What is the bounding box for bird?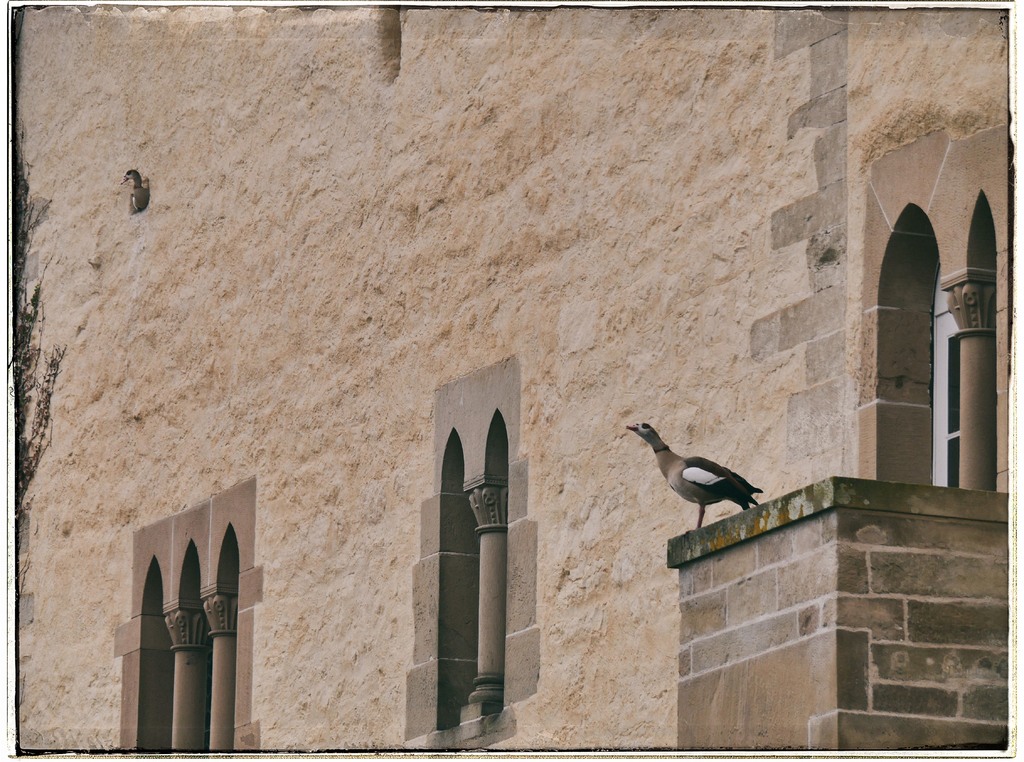
bbox=(117, 165, 148, 216).
